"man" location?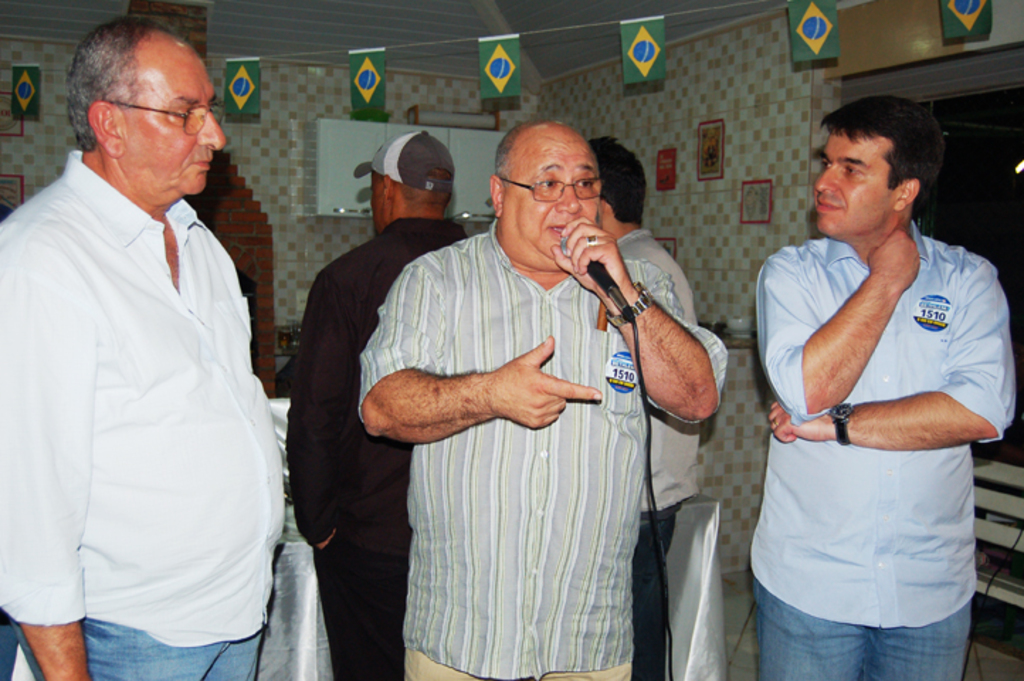
box(288, 133, 468, 680)
